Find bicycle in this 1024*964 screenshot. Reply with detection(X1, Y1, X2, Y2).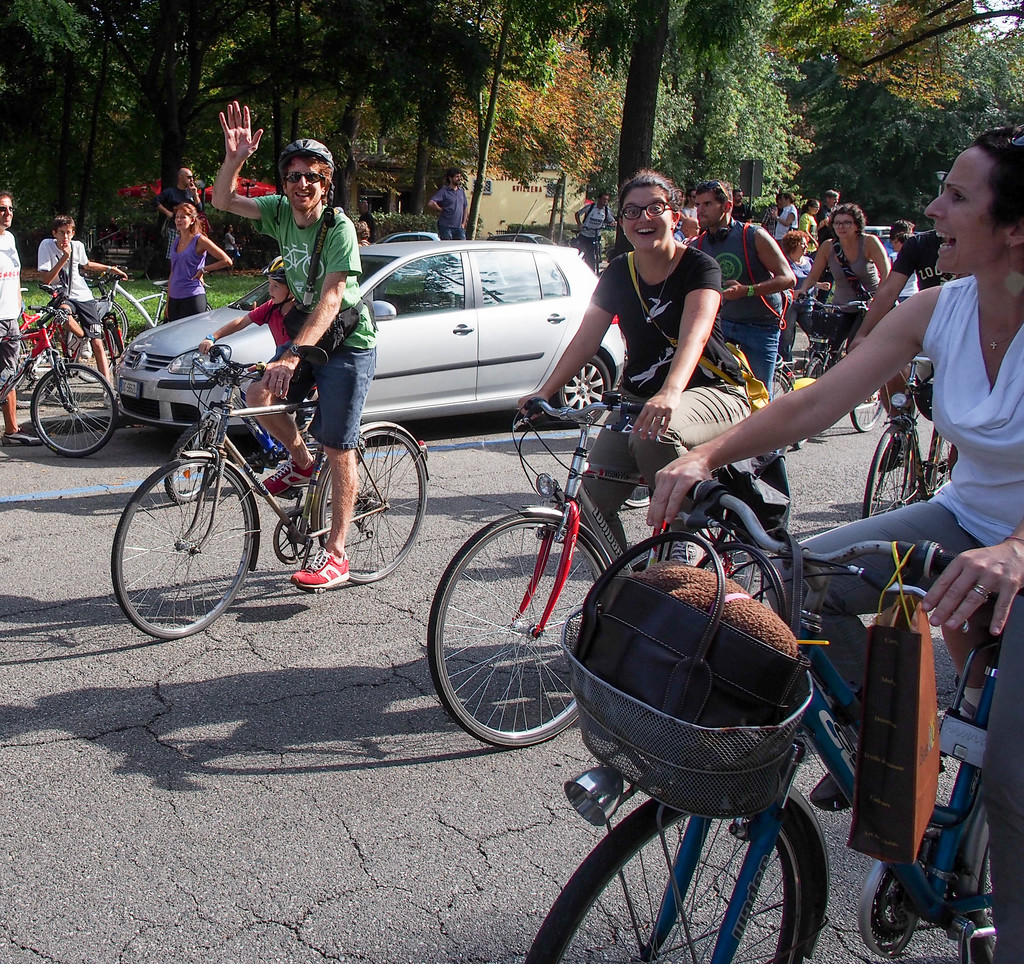
detection(18, 267, 126, 379).
